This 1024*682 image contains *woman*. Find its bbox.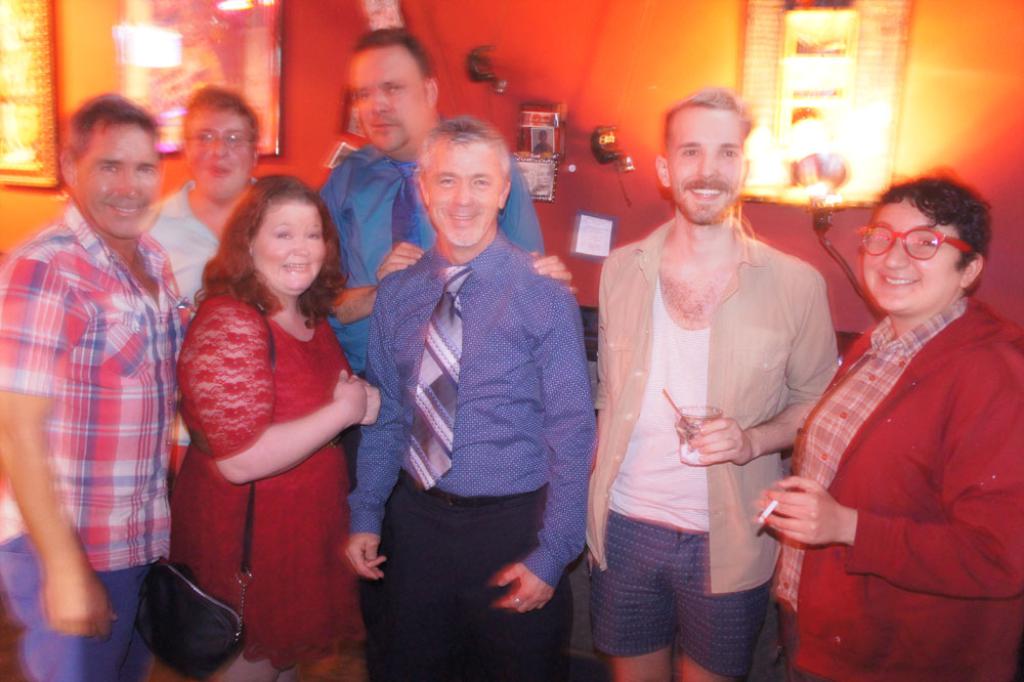
x1=144 y1=87 x2=280 y2=326.
